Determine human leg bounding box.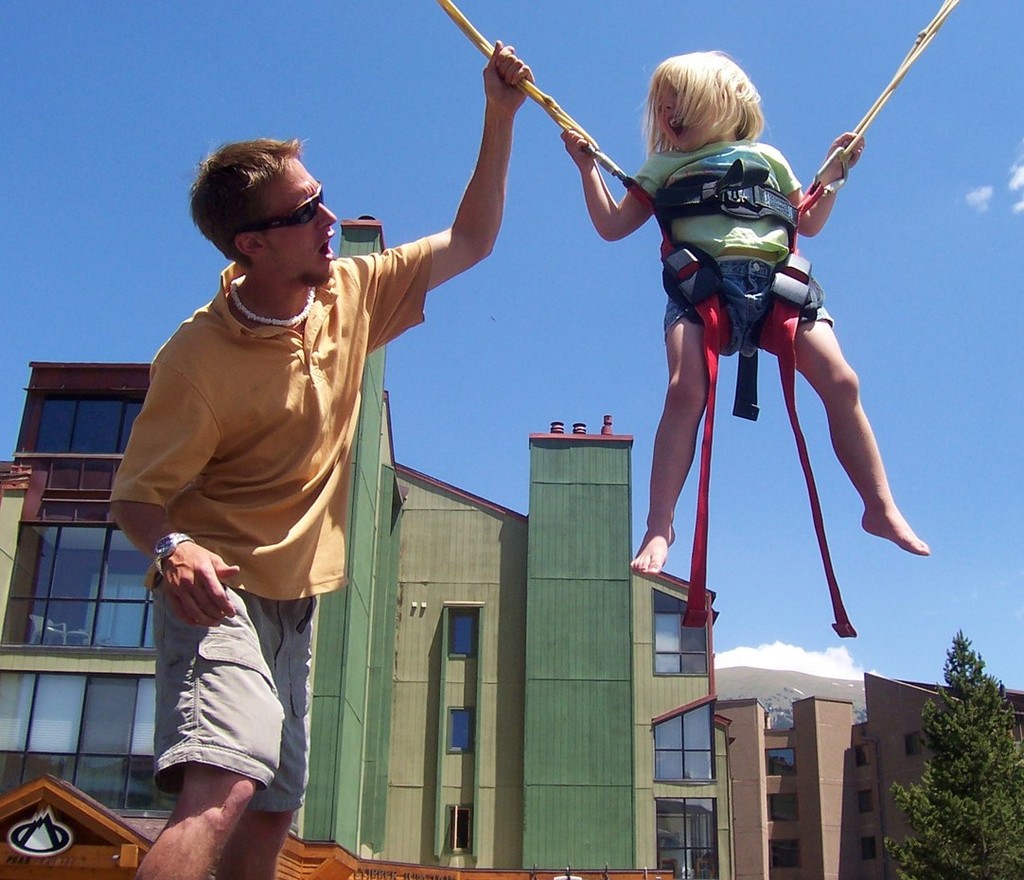
Determined: pyautogui.locateOnScreen(132, 542, 285, 879).
